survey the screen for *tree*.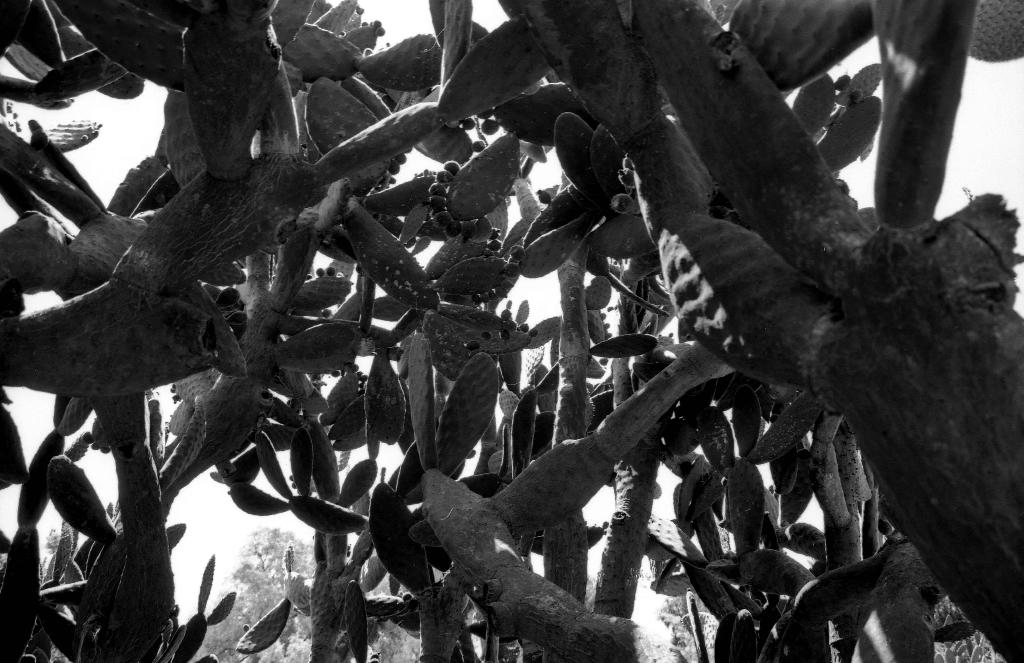
Survey found: locate(0, 0, 1023, 662).
